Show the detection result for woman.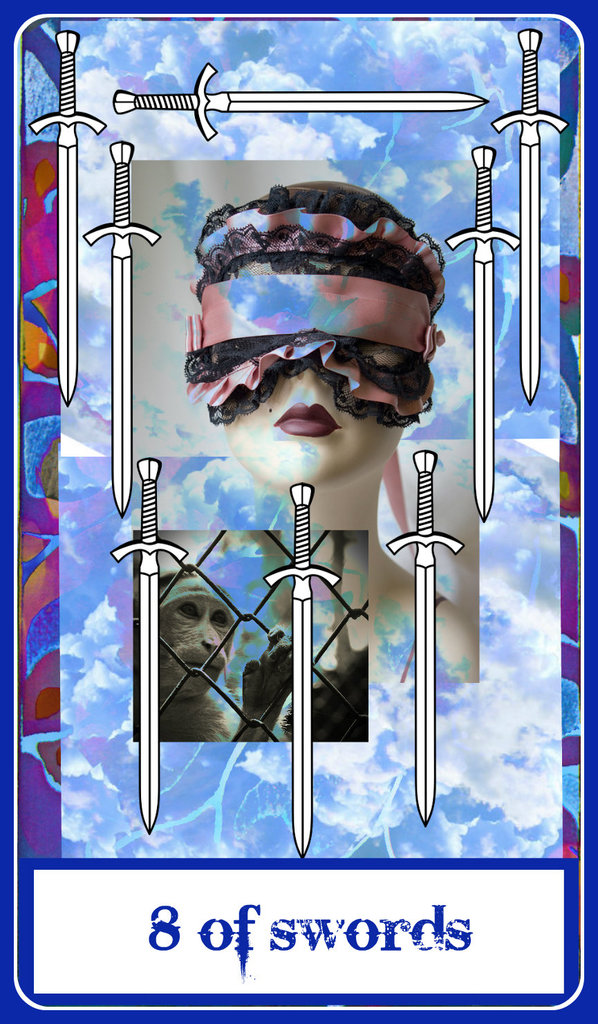
pyautogui.locateOnScreen(187, 178, 478, 680).
